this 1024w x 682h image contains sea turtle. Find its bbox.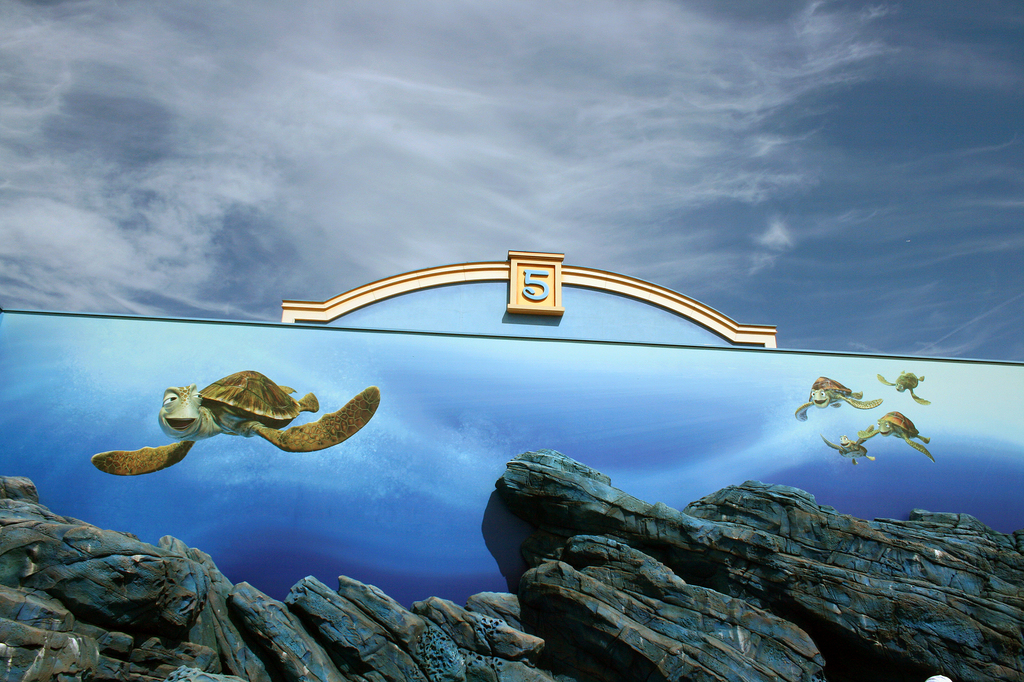
locate(825, 424, 877, 466).
